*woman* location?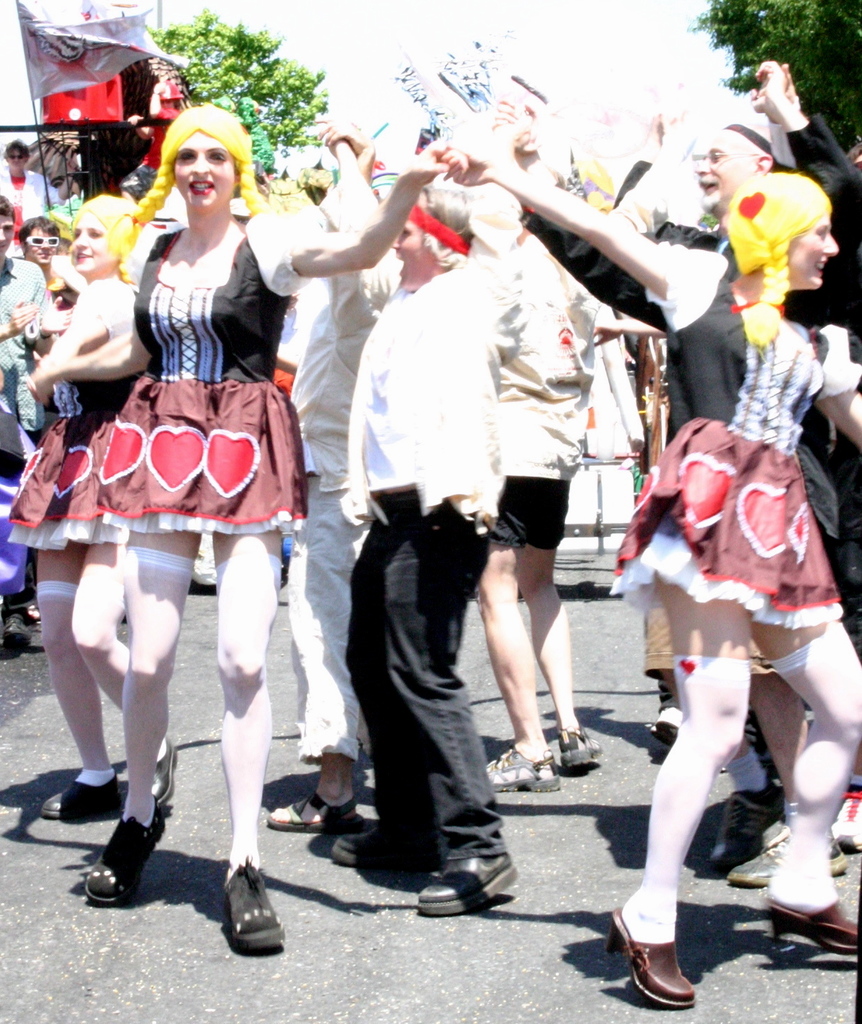
[603,100,848,959]
